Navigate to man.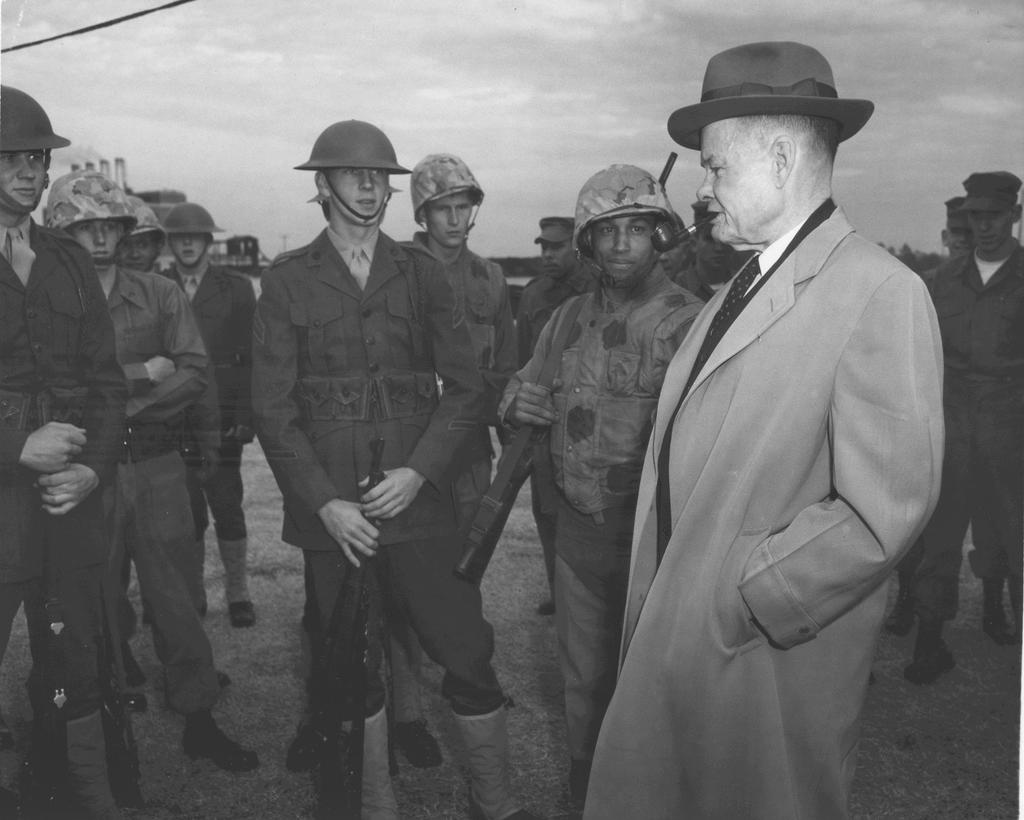
Navigation target: 515/214/602/614.
